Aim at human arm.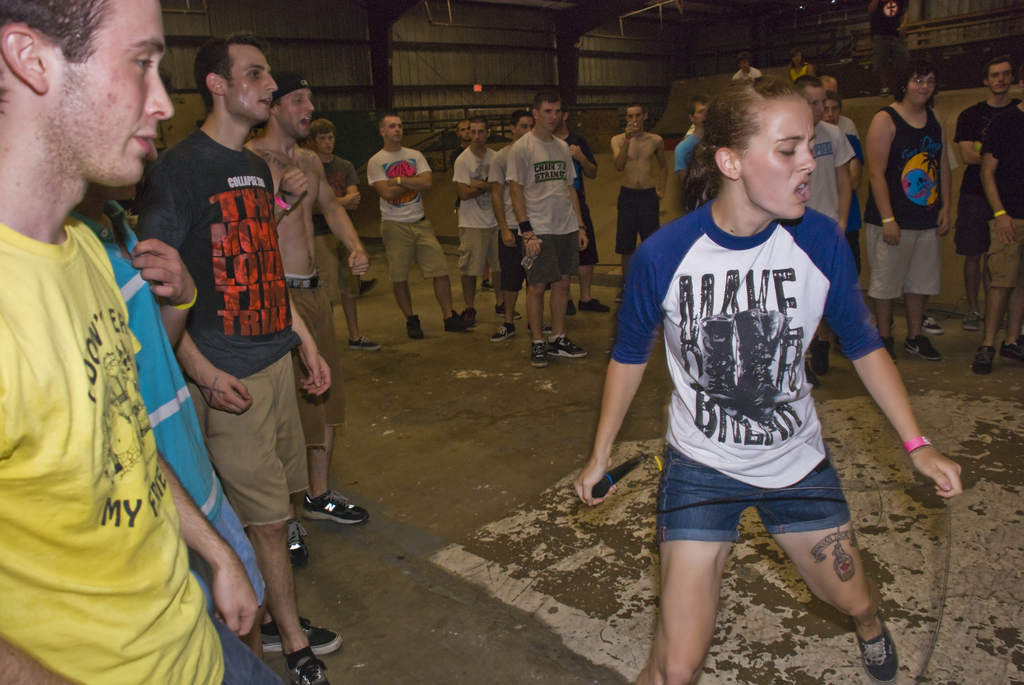
Aimed at 274, 165, 317, 226.
